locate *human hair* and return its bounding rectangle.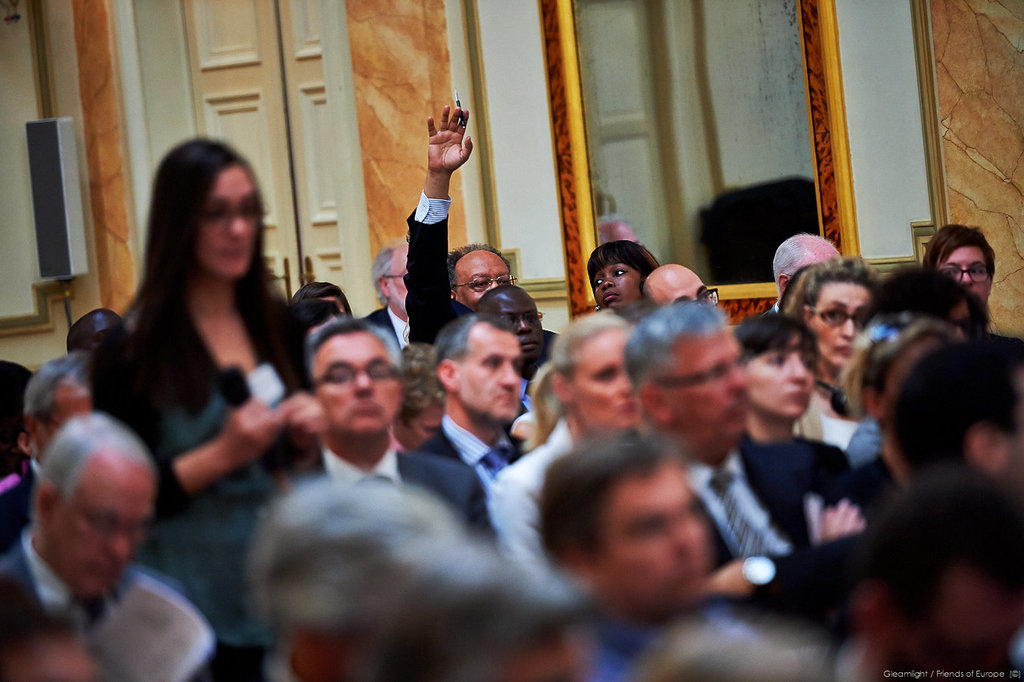
(x1=849, y1=477, x2=1023, y2=618).
